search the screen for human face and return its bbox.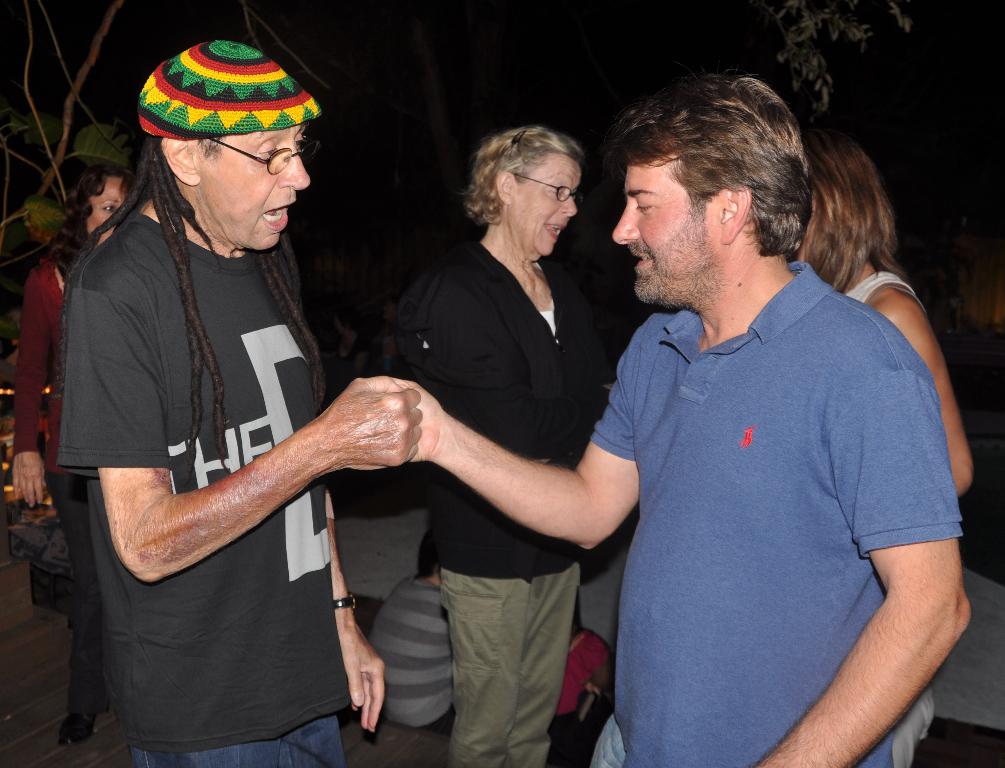
Found: x1=204, y1=119, x2=307, y2=256.
